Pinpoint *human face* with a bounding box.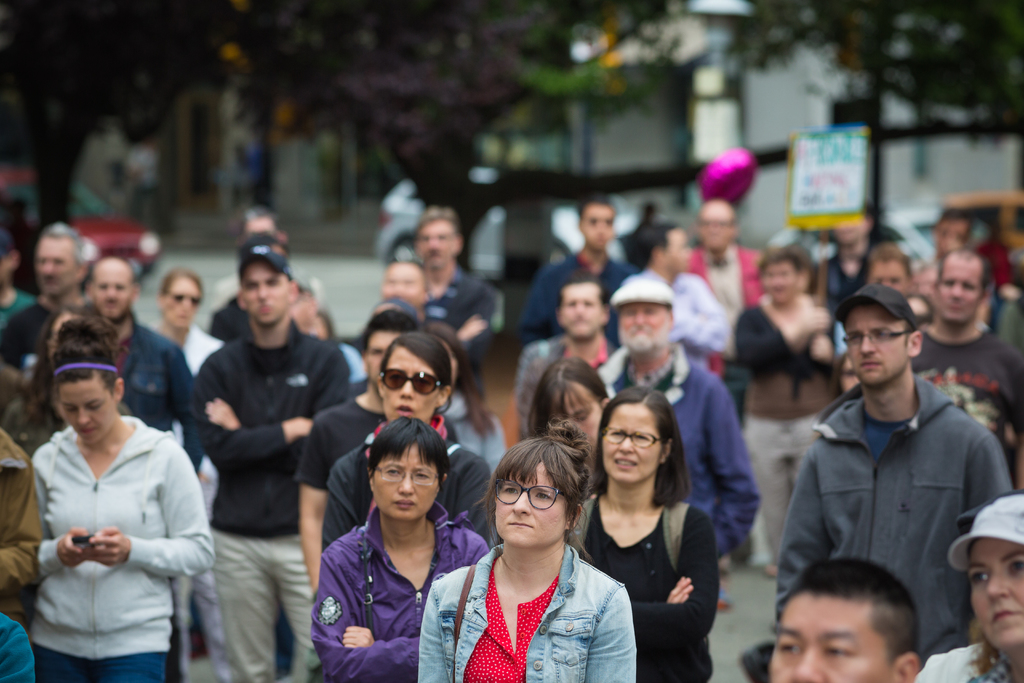
region(0, 195, 1023, 682).
